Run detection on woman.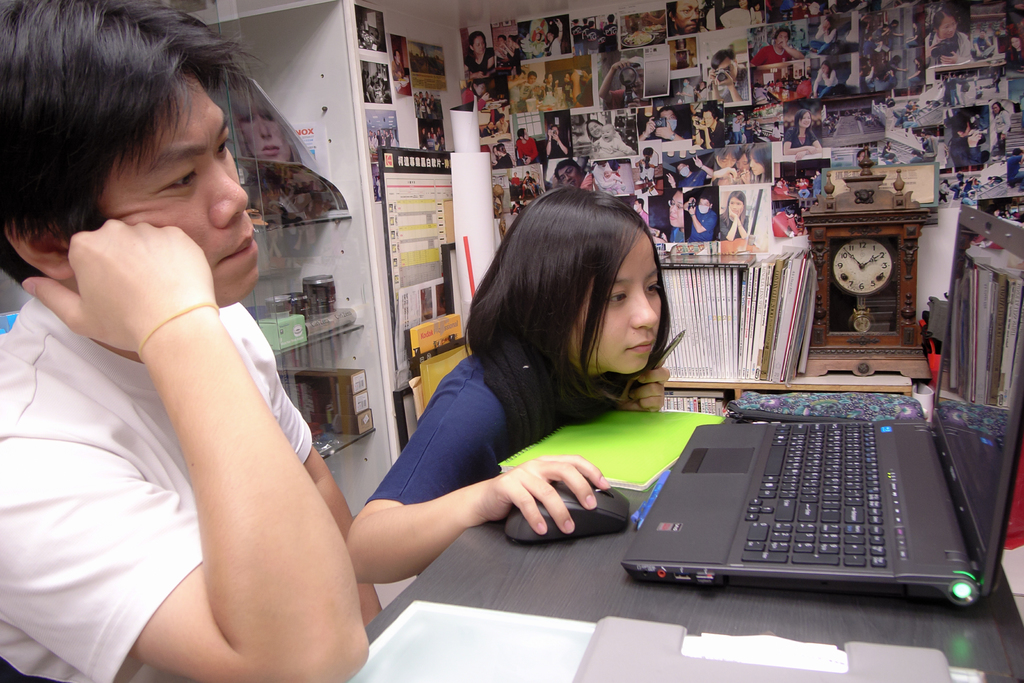
Result: x1=924, y1=11, x2=975, y2=66.
